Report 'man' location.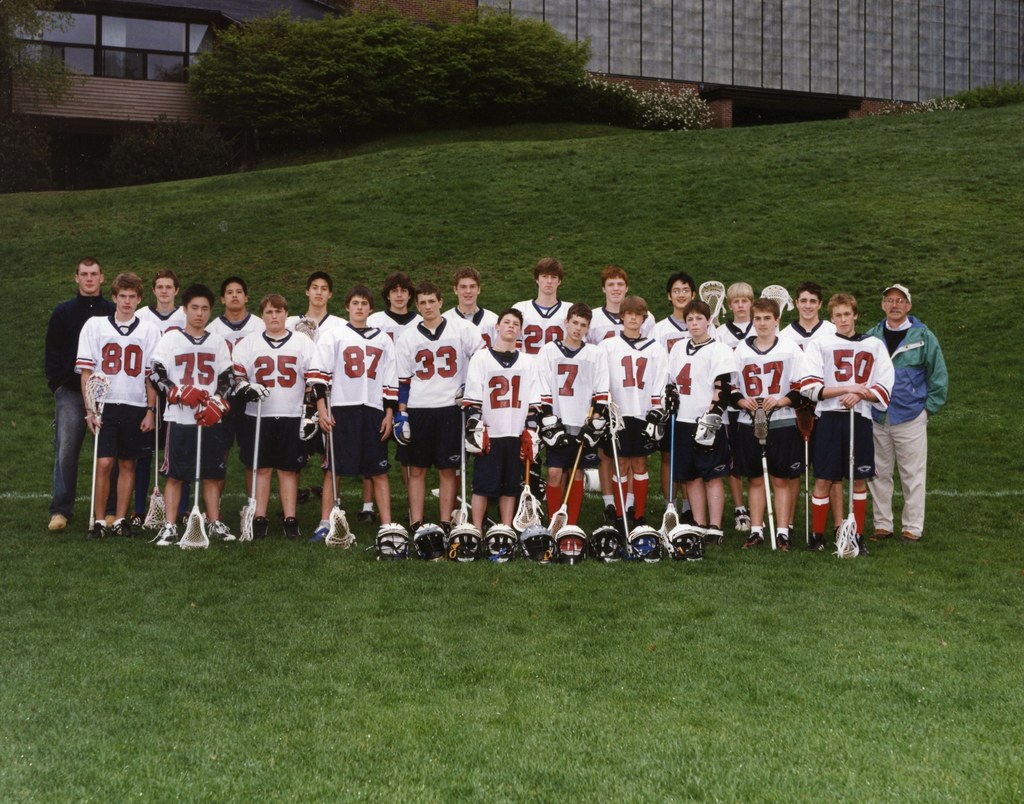
Report: [72,275,156,544].
